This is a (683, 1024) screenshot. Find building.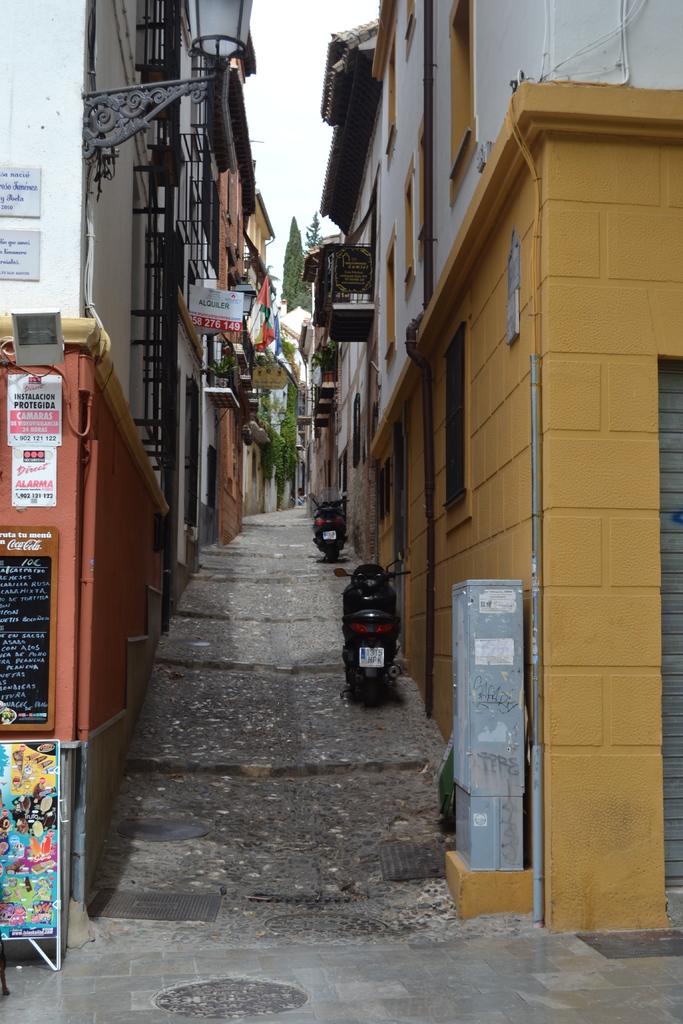
Bounding box: x1=3, y1=0, x2=213, y2=941.
